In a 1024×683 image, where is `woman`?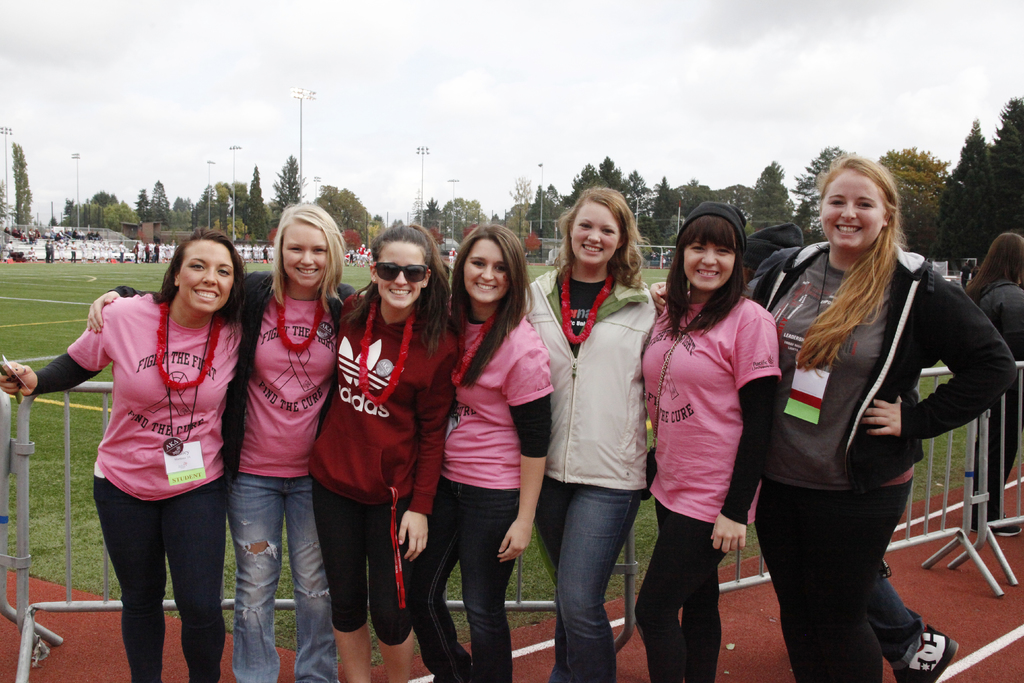
[399, 223, 554, 682].
